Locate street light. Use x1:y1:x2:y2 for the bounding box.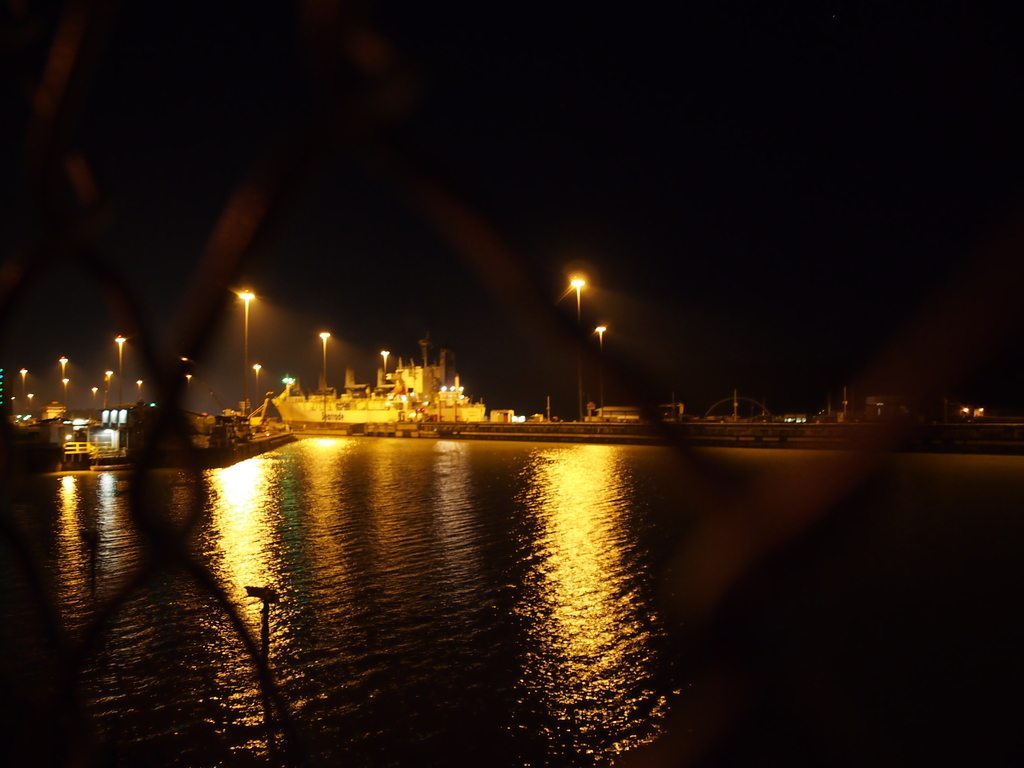
234:287:259:399.
